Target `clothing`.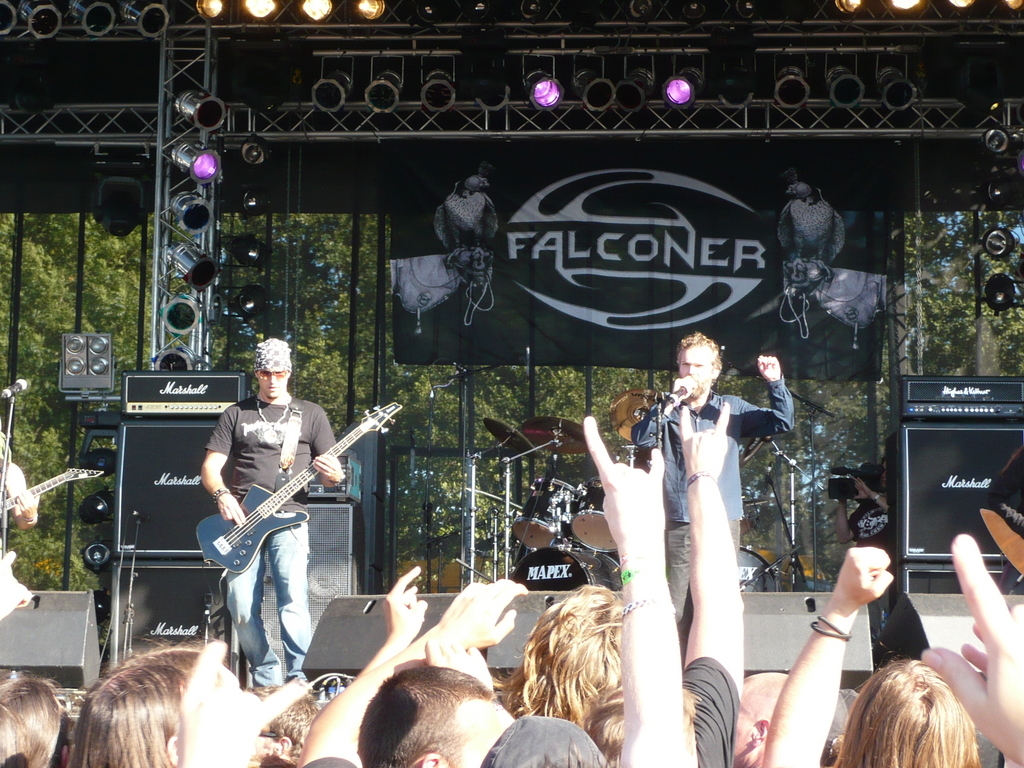
Target region: Rect(209, 391, 321, 691).
